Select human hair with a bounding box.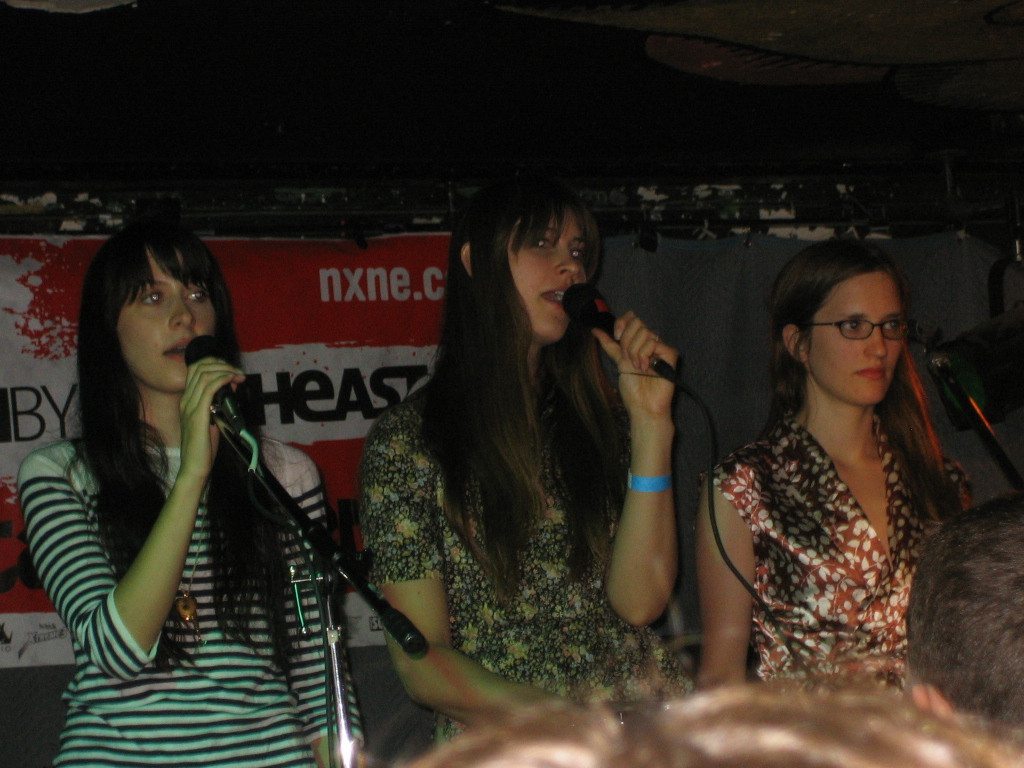
{"left": 51, "top": 210, "right": 305, "bottom": 700}.
